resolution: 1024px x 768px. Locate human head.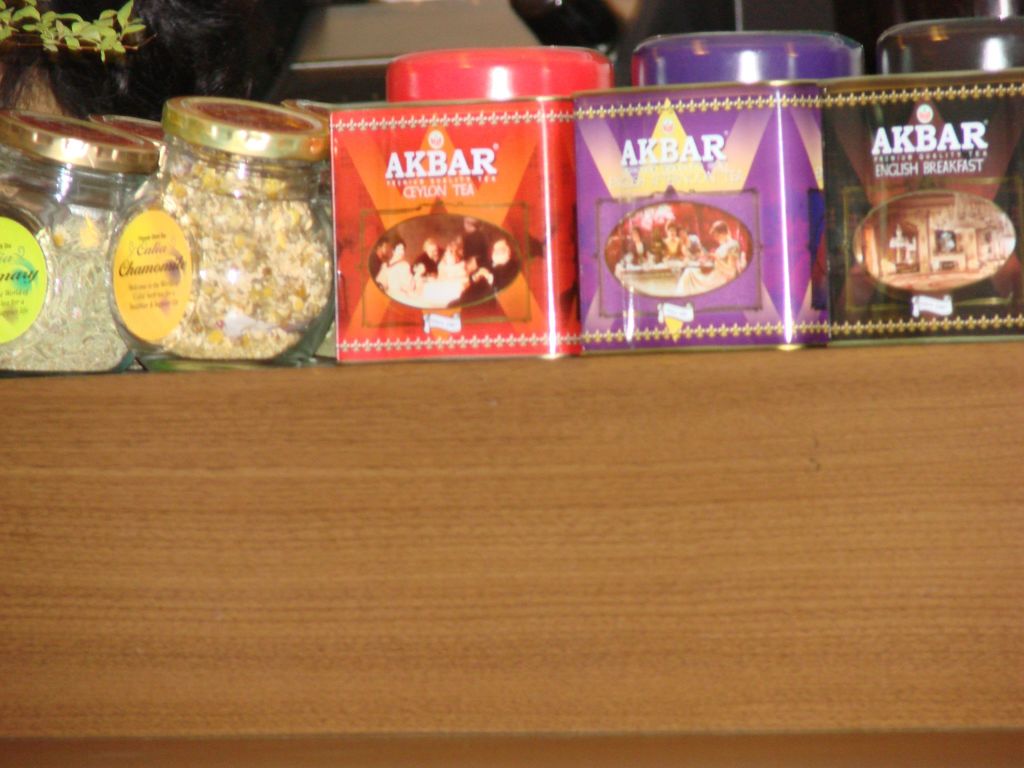
<box>710,221,728,239</box>.
